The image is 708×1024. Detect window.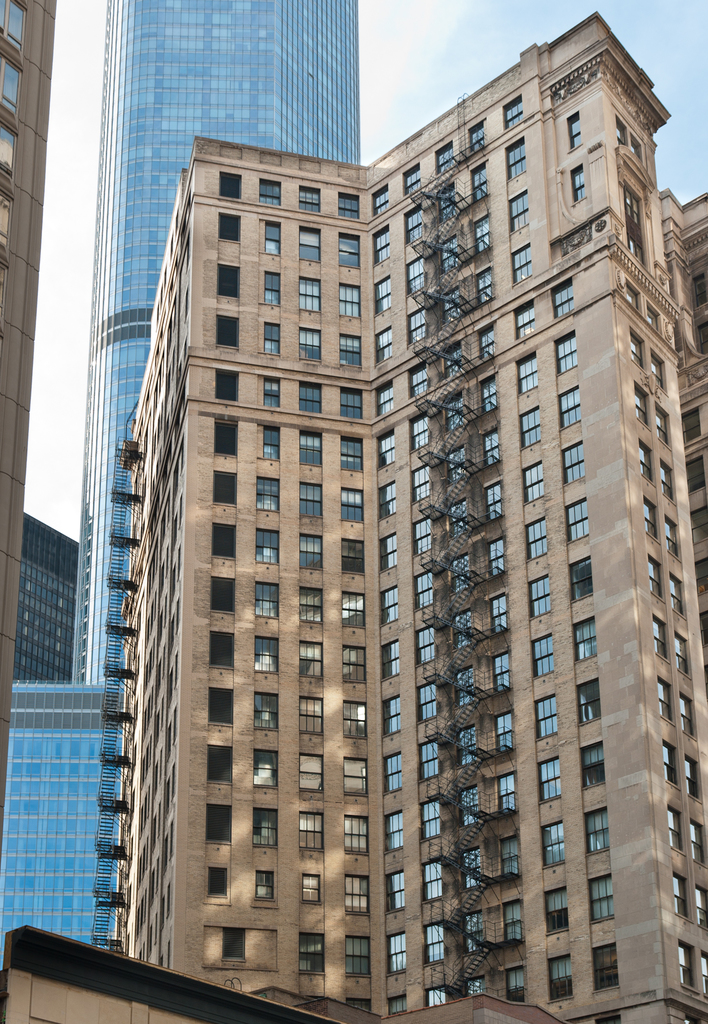
Detection: 674:874:689:919.
